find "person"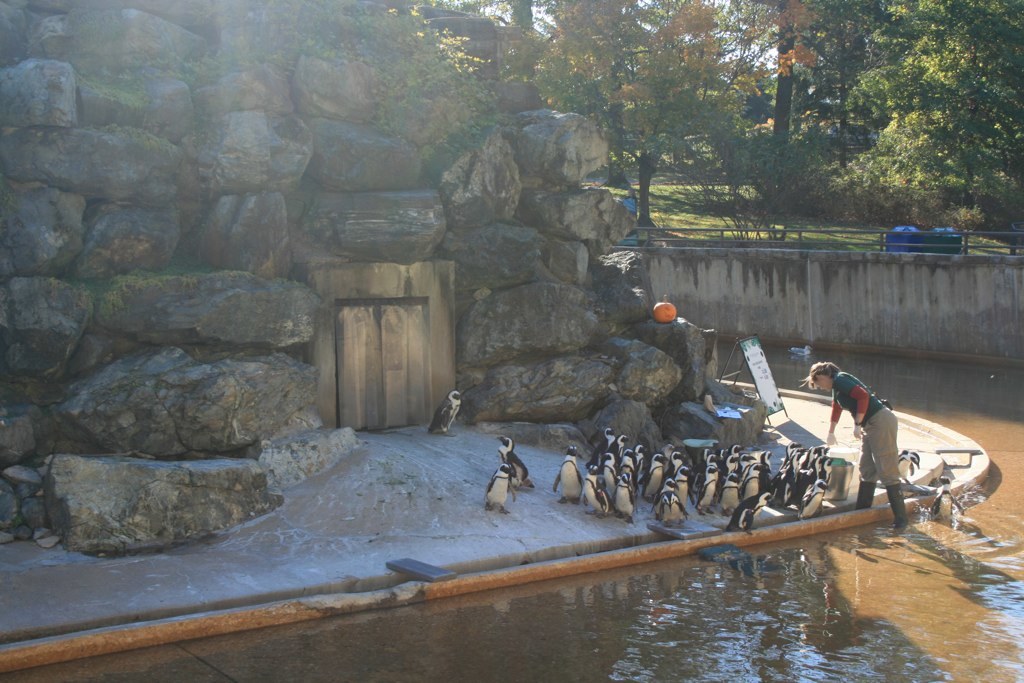
detection(826, 357, 919, 519)
